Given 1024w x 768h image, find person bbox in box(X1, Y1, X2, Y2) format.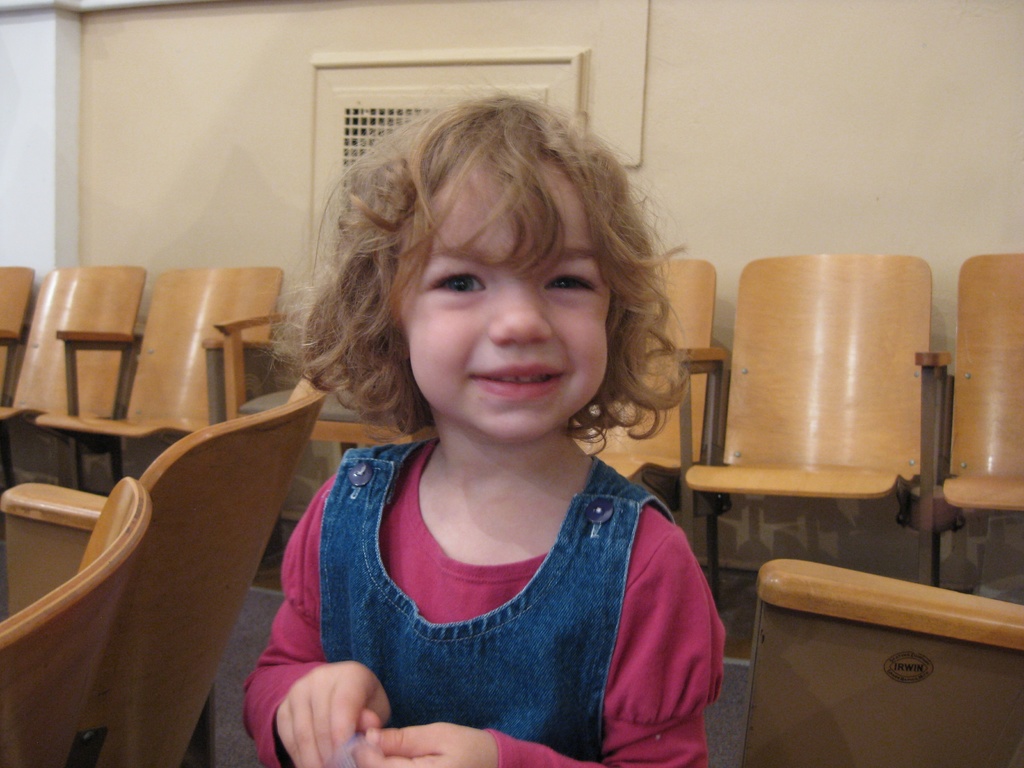
box(276, 78, 705, 746).
